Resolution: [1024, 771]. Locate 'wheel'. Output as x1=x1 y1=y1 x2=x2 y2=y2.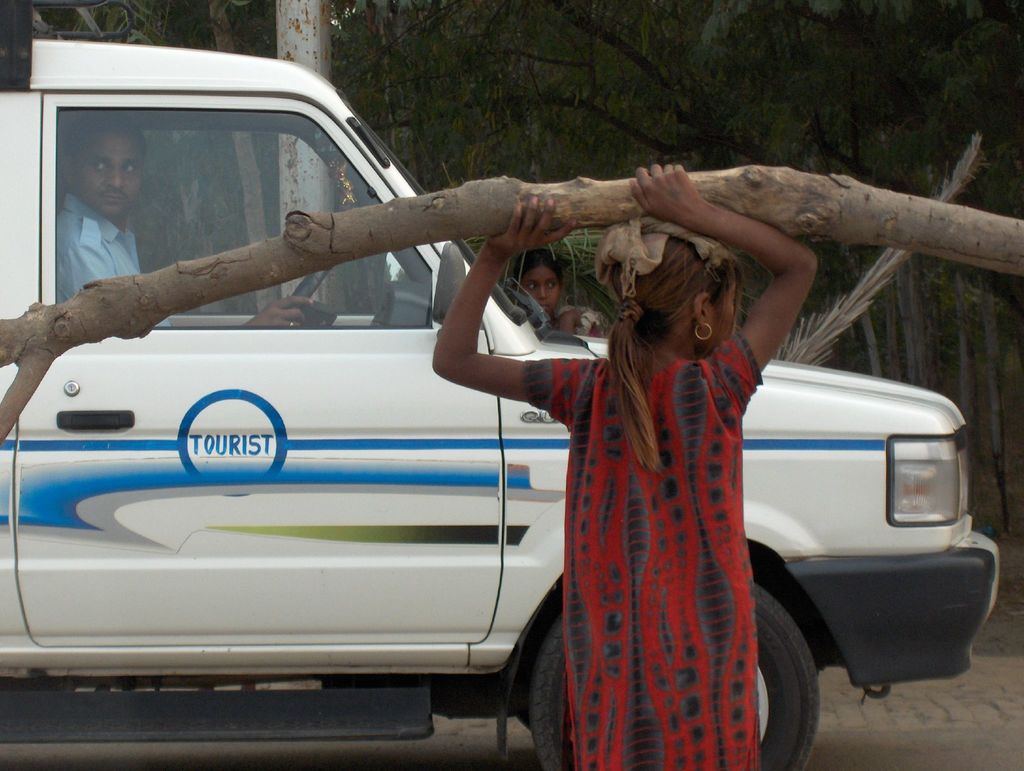
x1=281 y1=253 x2=345 y2=345.
